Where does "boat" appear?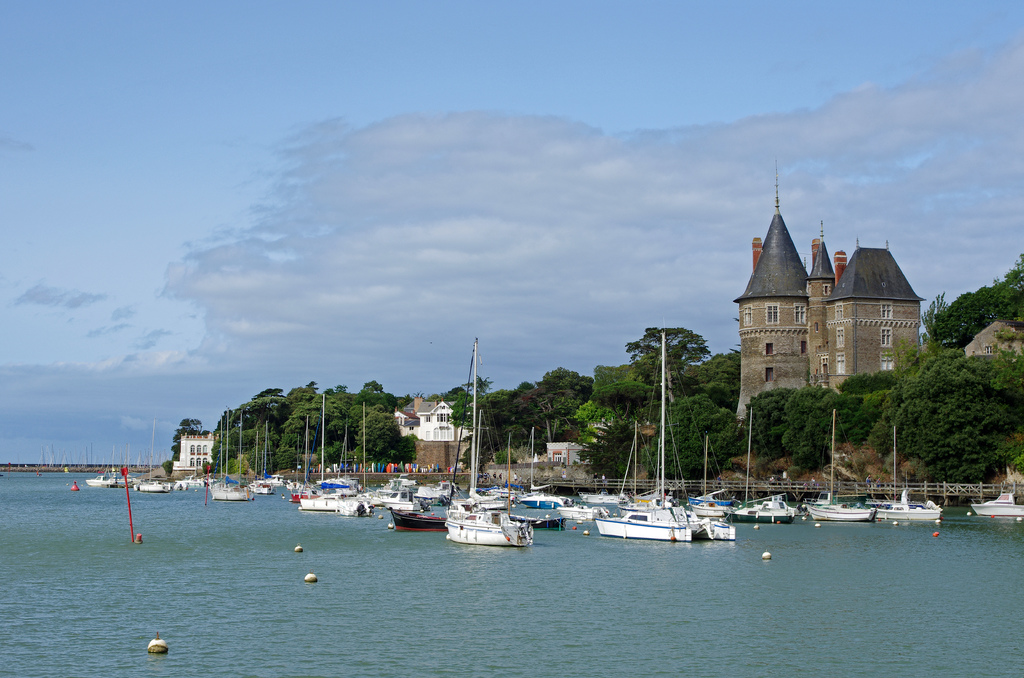
Appears at box=[552, 504, 602, 525].
